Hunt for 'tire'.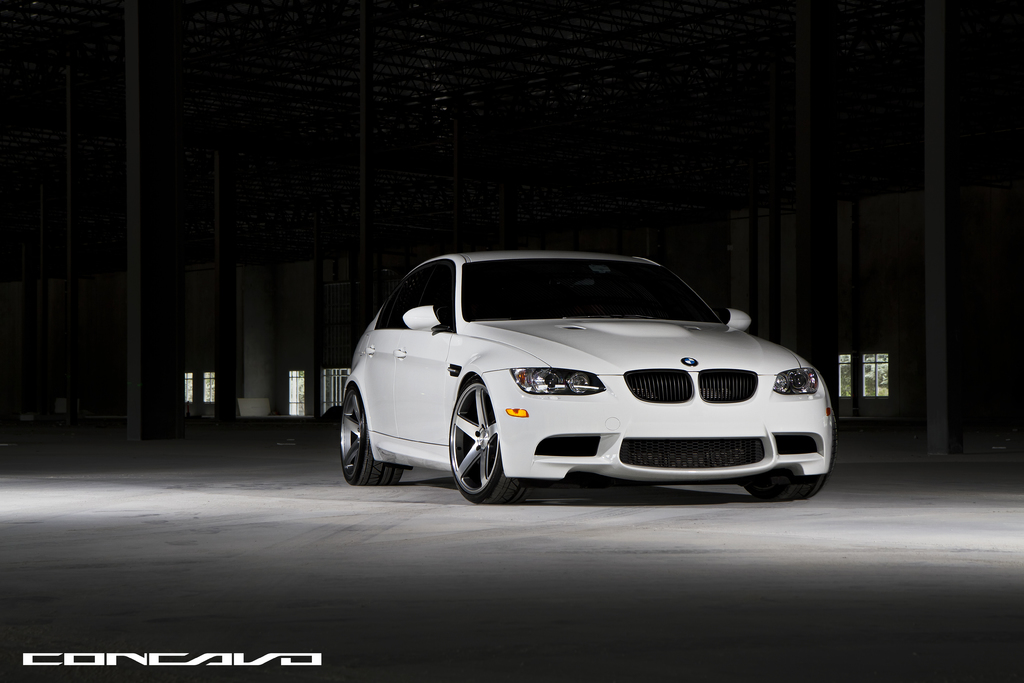
Hunted down at detection(336, 384, 404, 486).
